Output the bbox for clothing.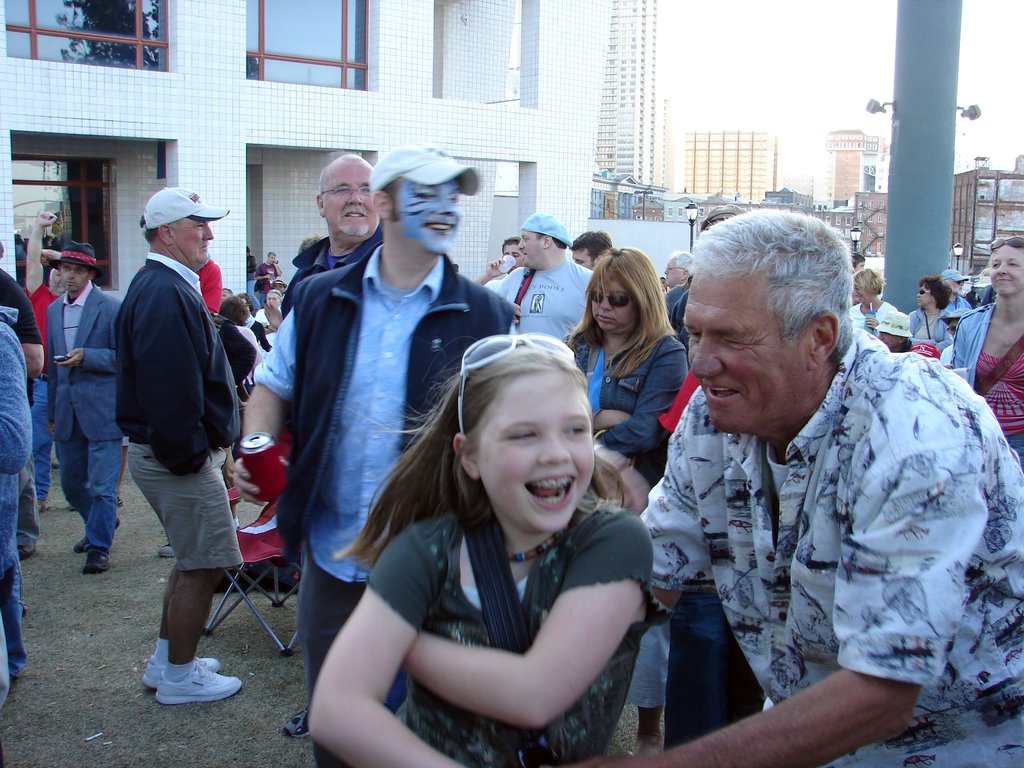
rect(42, 280, 133, 543).
